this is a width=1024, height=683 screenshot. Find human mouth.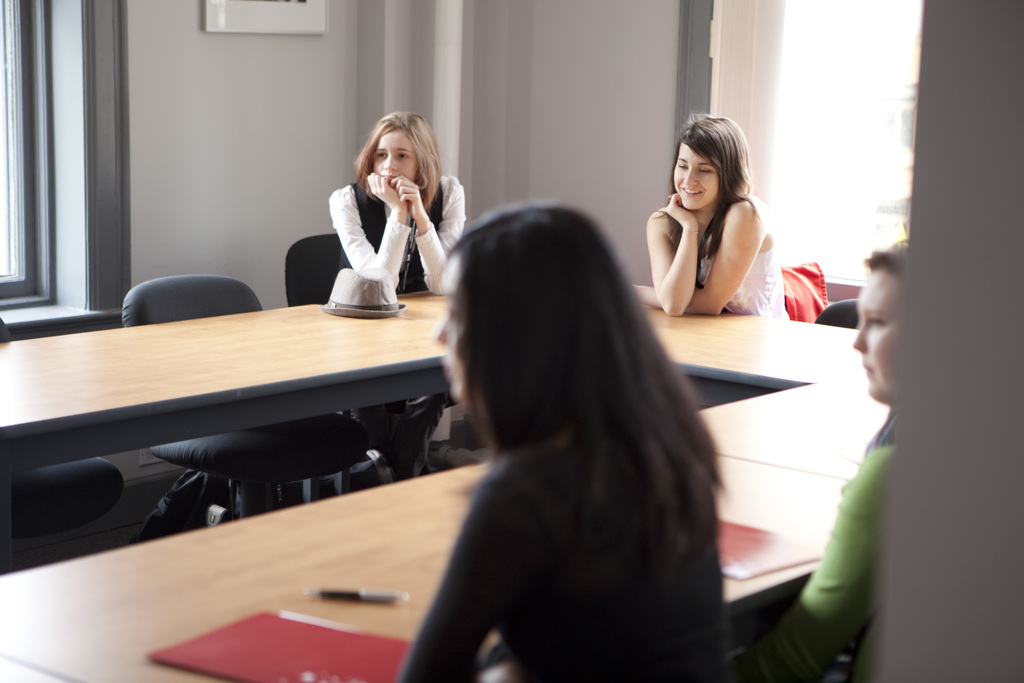
Bounding box: 856 353 877 388.
